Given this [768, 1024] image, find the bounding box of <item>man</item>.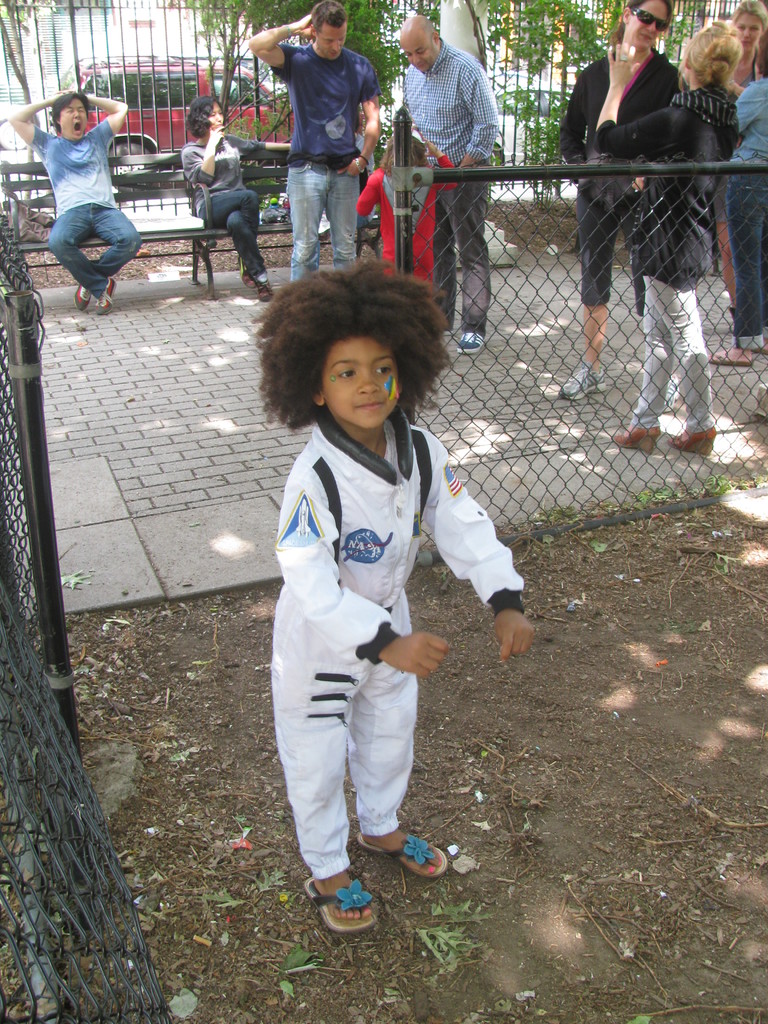
[252,0,387,287].
